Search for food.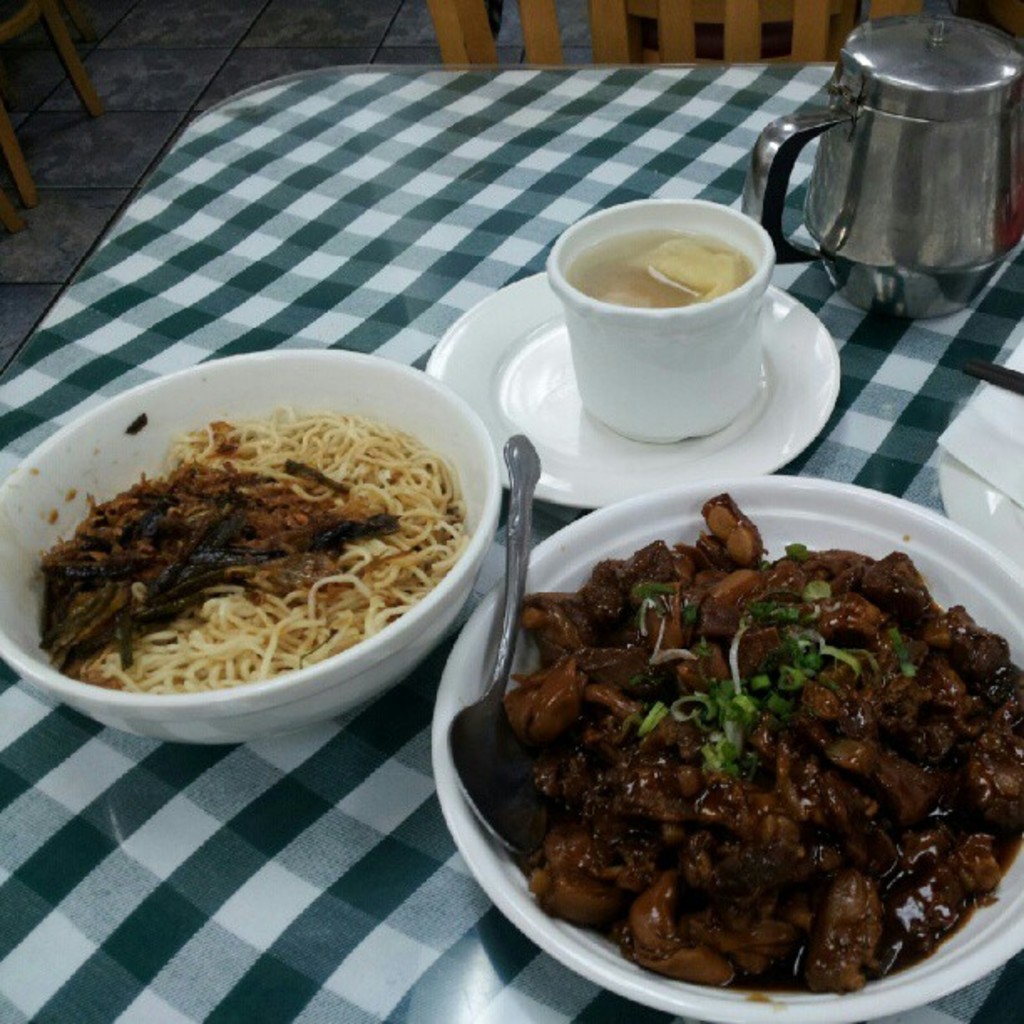
Found at box=[494, 502, 992, 996].
